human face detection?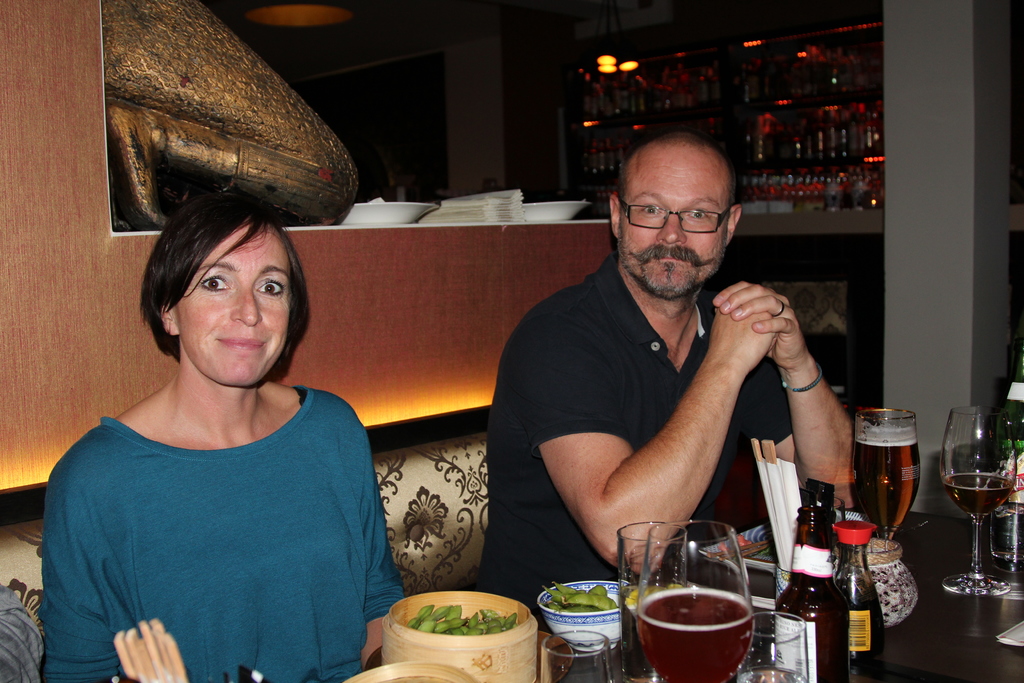
<region>623, 147, 726, 291</region>
